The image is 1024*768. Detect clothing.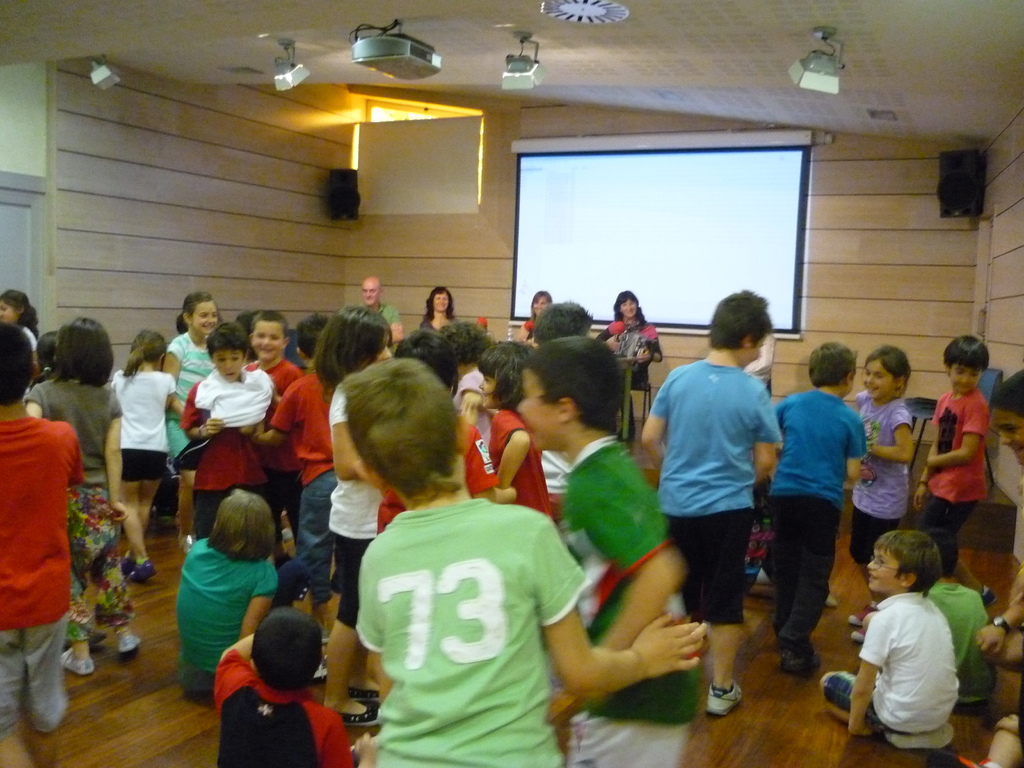
Detection: bbox=[0, 623, 65, 732].
